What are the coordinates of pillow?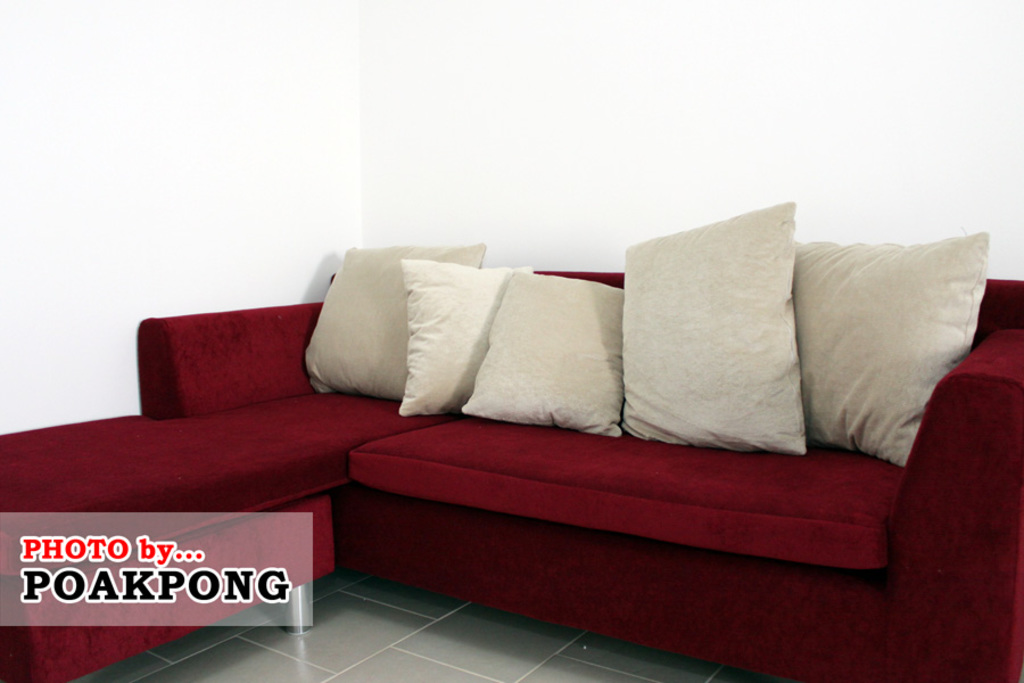
{"left": 461, "top": 269, "right": 617, "bottom": 436}.
